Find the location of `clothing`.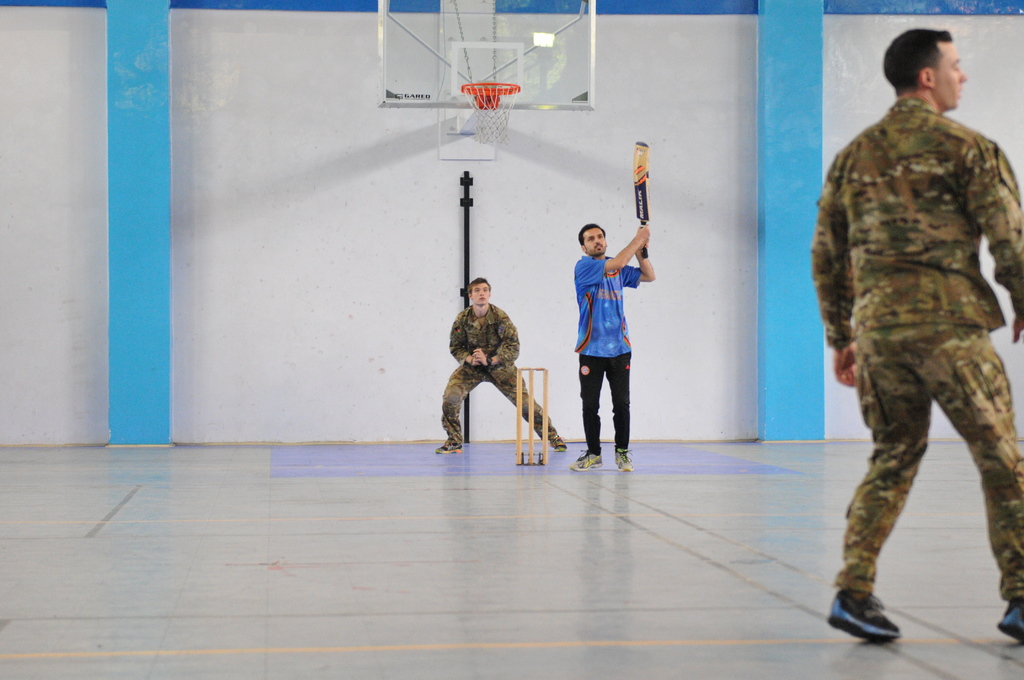
Location: [x1=442, y1=296, x2=566, y2=446].
